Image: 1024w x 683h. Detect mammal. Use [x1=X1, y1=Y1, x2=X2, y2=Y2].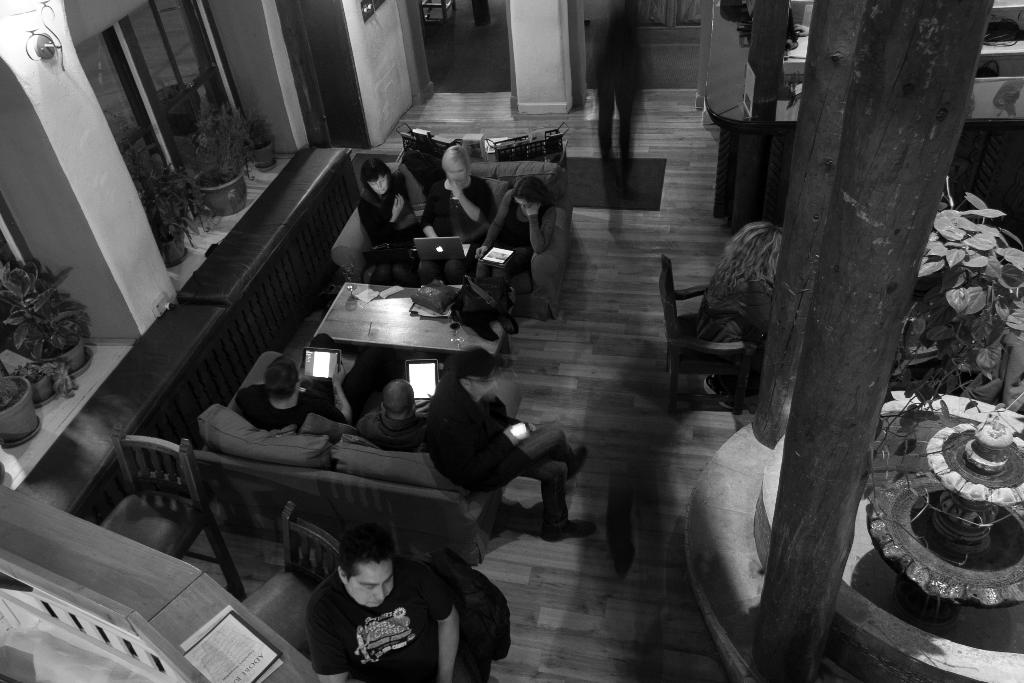
[x1=357, y1=357, x2=447, y2=454].
